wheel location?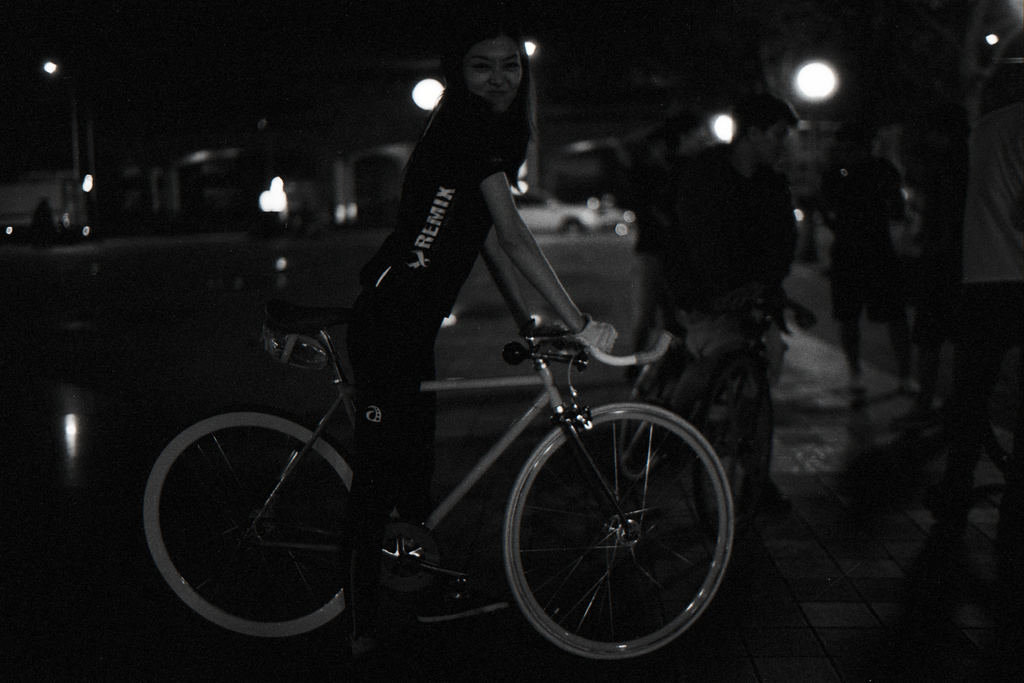
box=[500, 401, 727, 656]
